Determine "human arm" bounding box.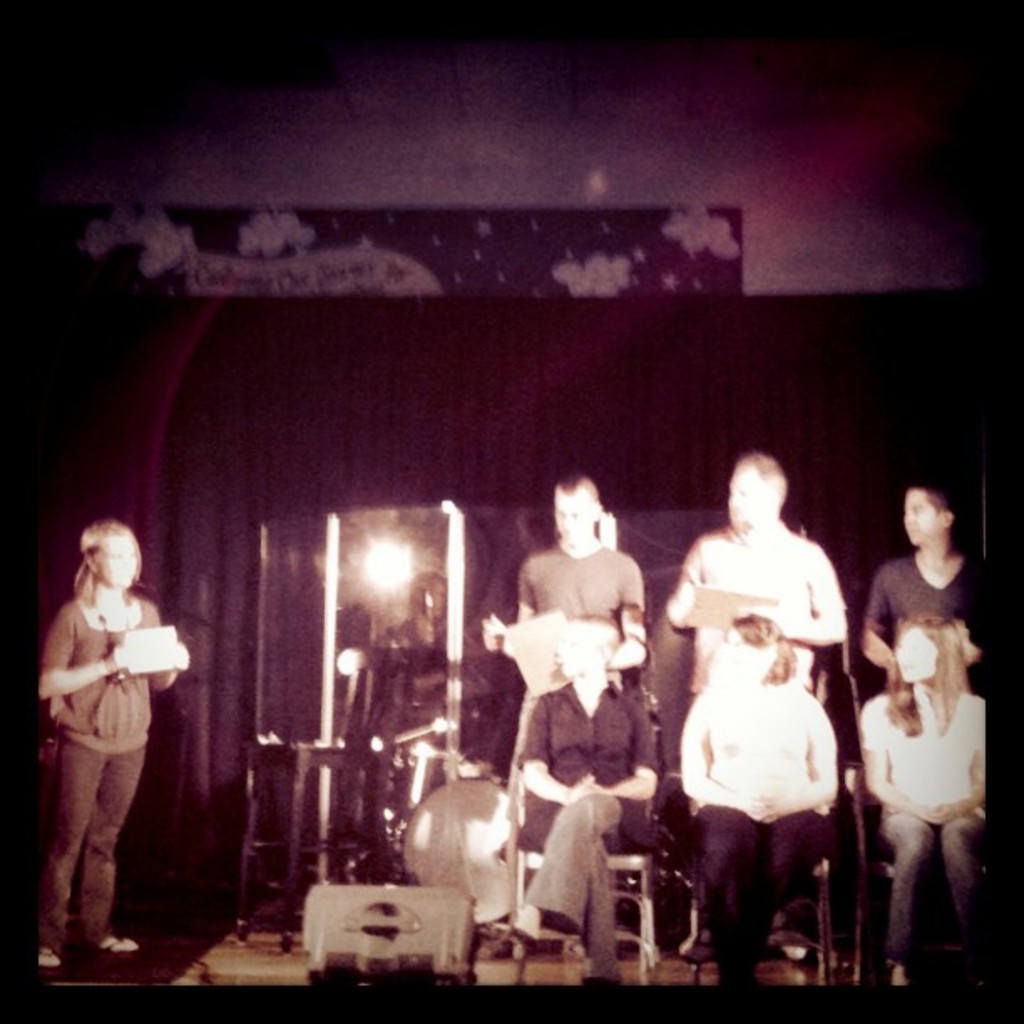
Determined: (x1=768, y1=698, x2=842, y2=828).
